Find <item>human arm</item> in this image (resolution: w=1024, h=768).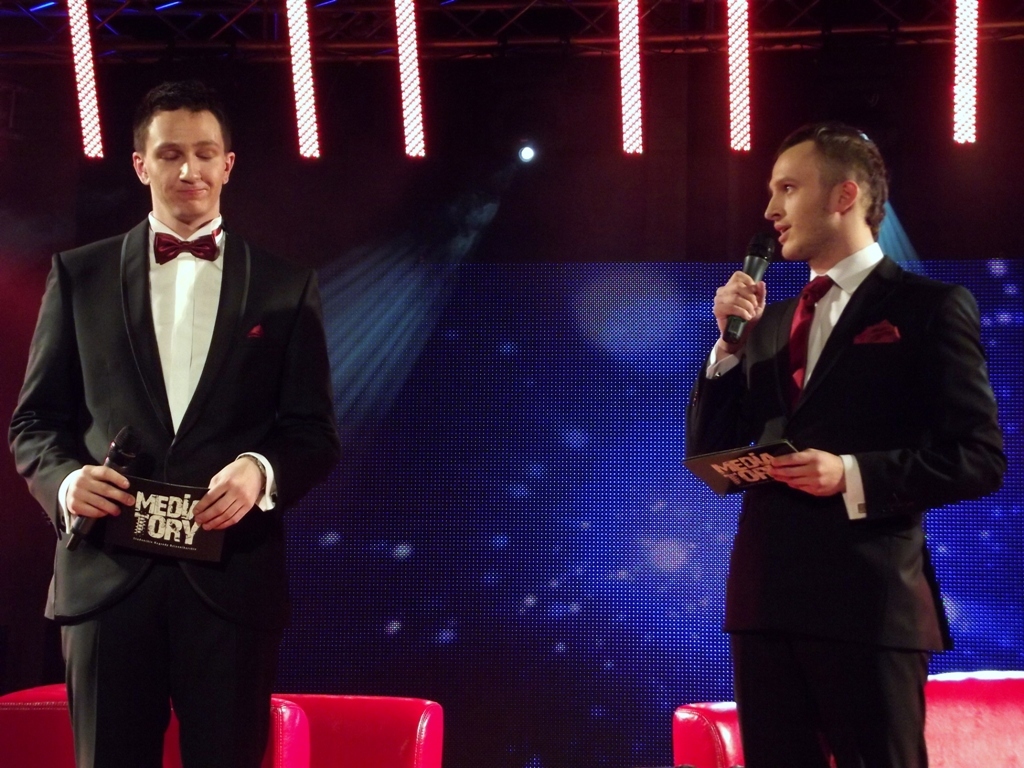
bbox=(8, 257, 142, 534).
